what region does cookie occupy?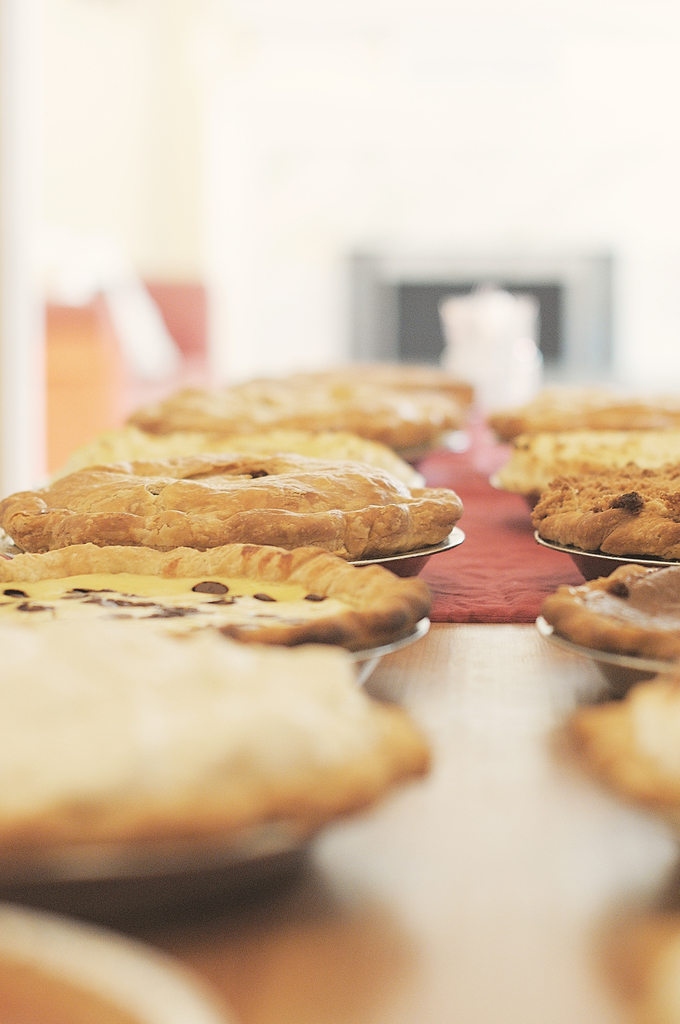
locate(538, 470, 678, 554).
